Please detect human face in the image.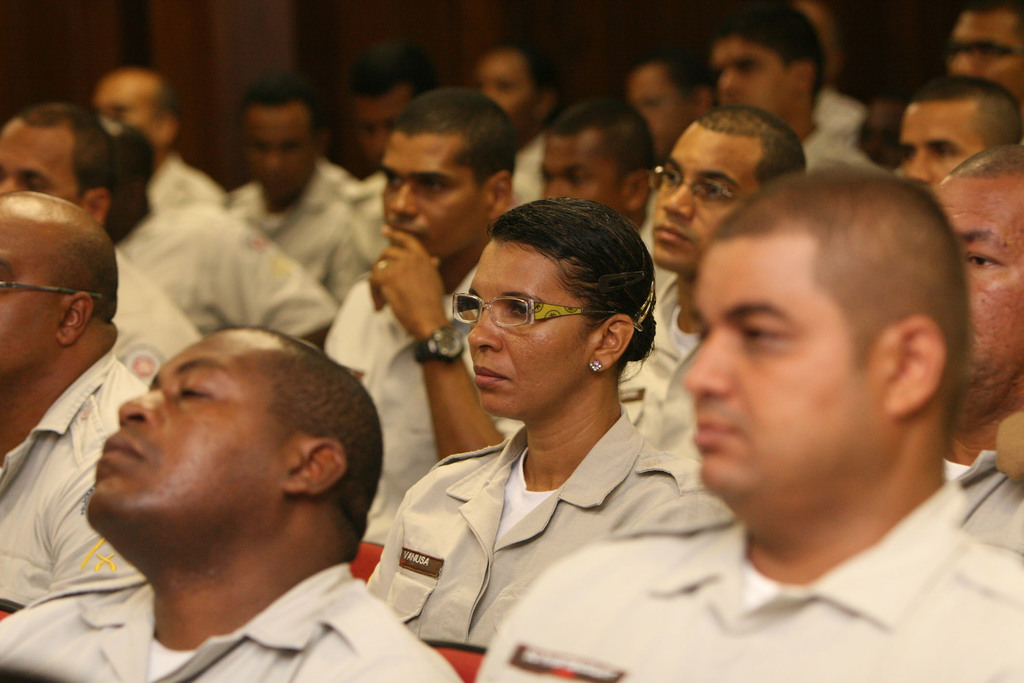
534, 129, 620, 213.
